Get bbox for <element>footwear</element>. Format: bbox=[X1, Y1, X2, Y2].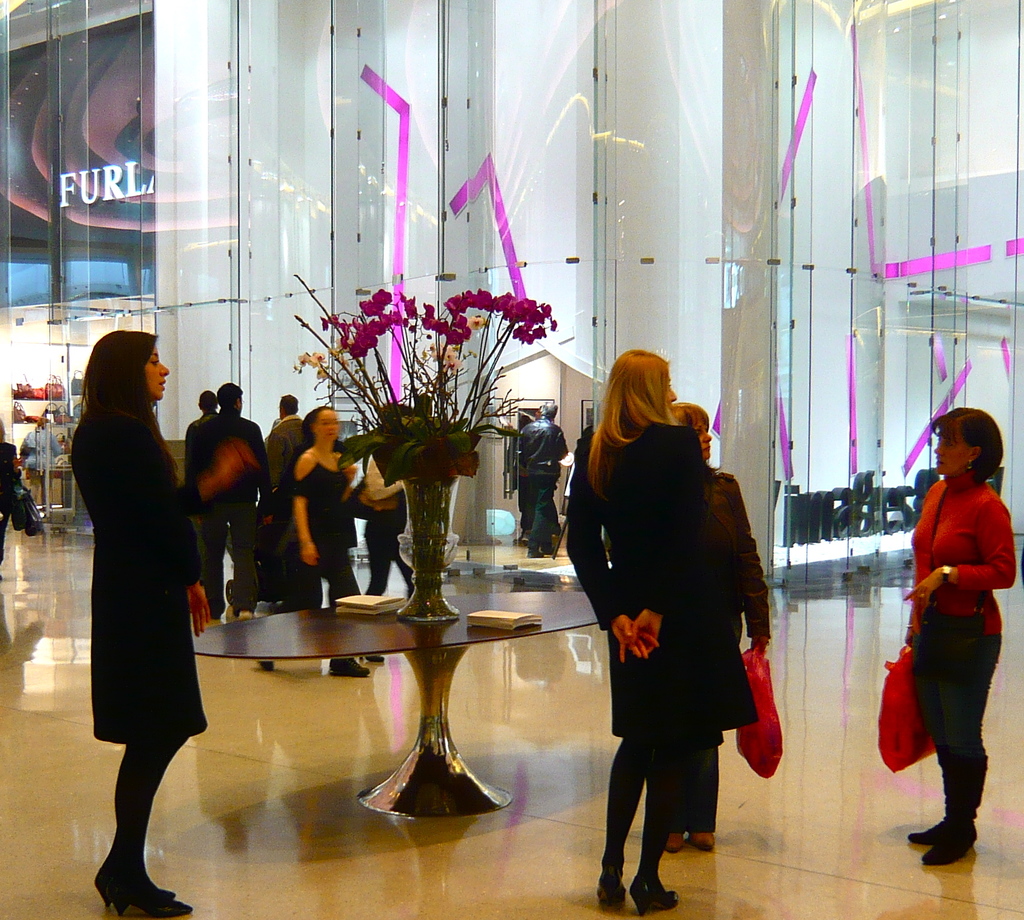
bbox=[902, 822, 948, 844].
